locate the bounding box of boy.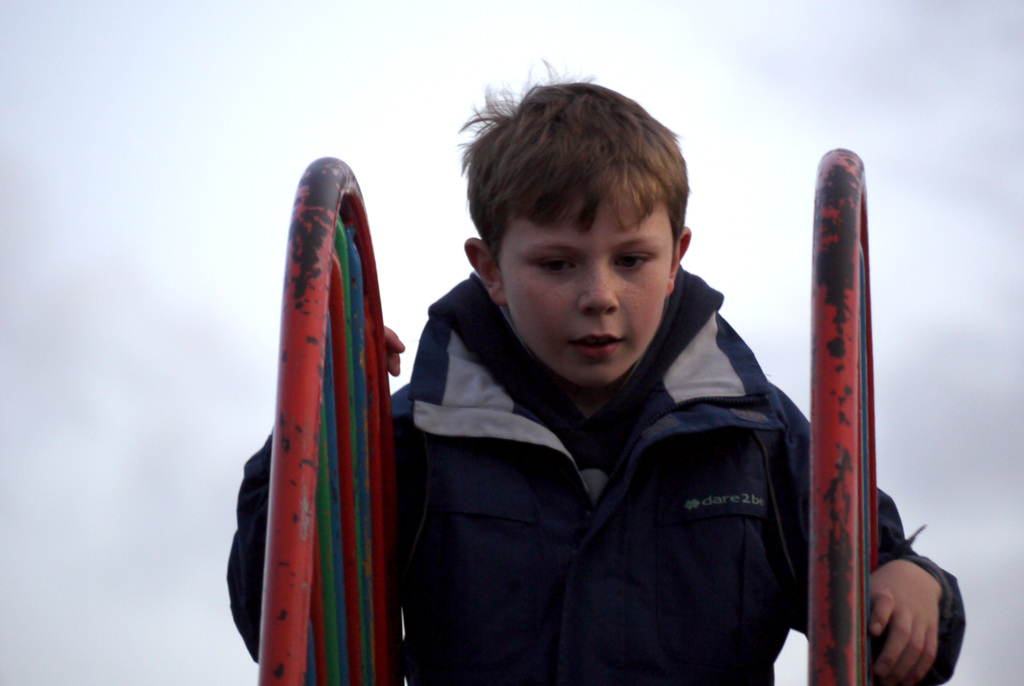
Bounding box: detection(224, 54, 970, 685).
